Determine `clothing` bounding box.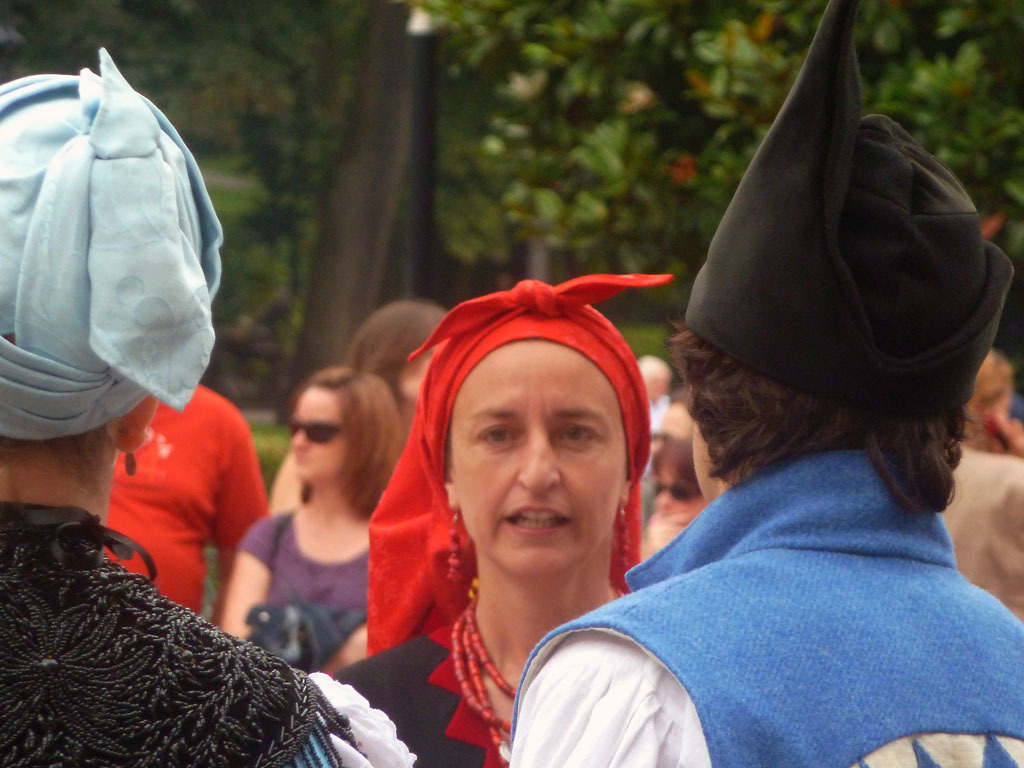
Determined: rect(238, 512, 391, 676).
